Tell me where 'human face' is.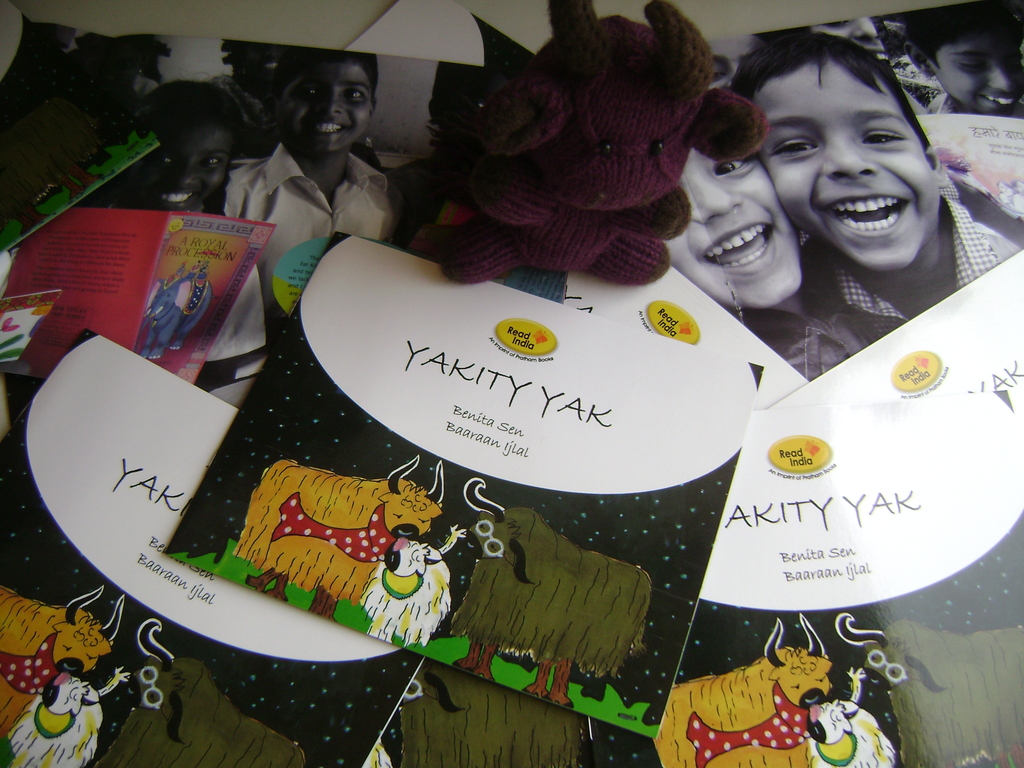
'human face' is at left=752, top=58, right=937, bottom=271.
